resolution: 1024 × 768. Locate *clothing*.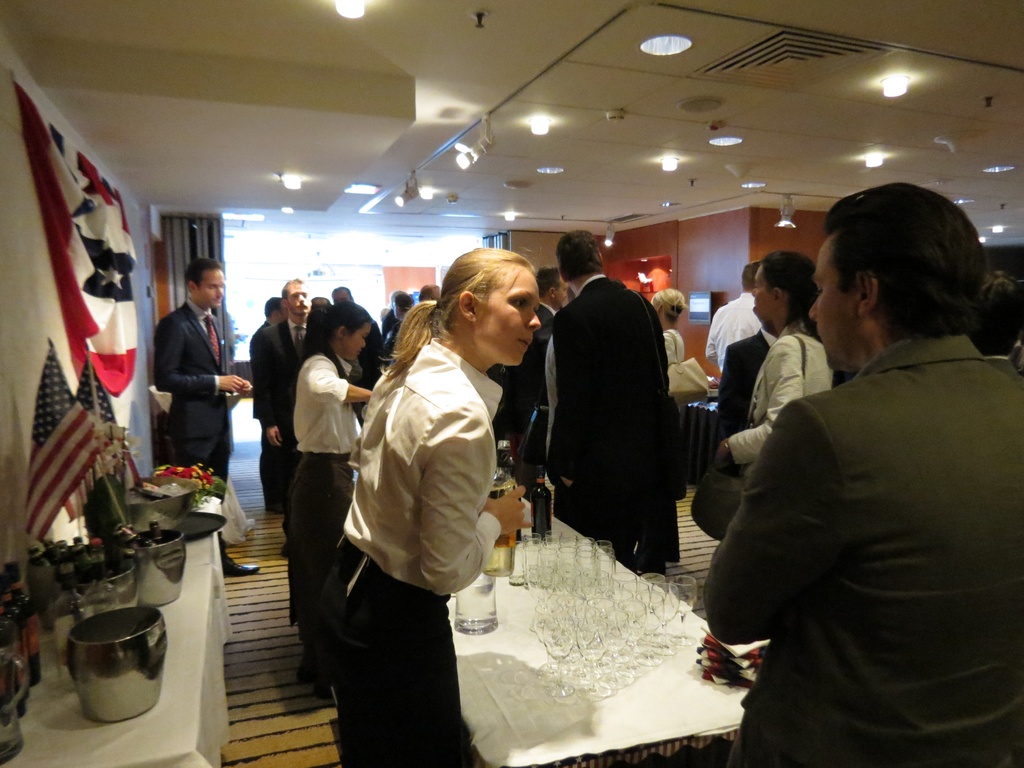
bbox=(318, 335, 502, 767).
